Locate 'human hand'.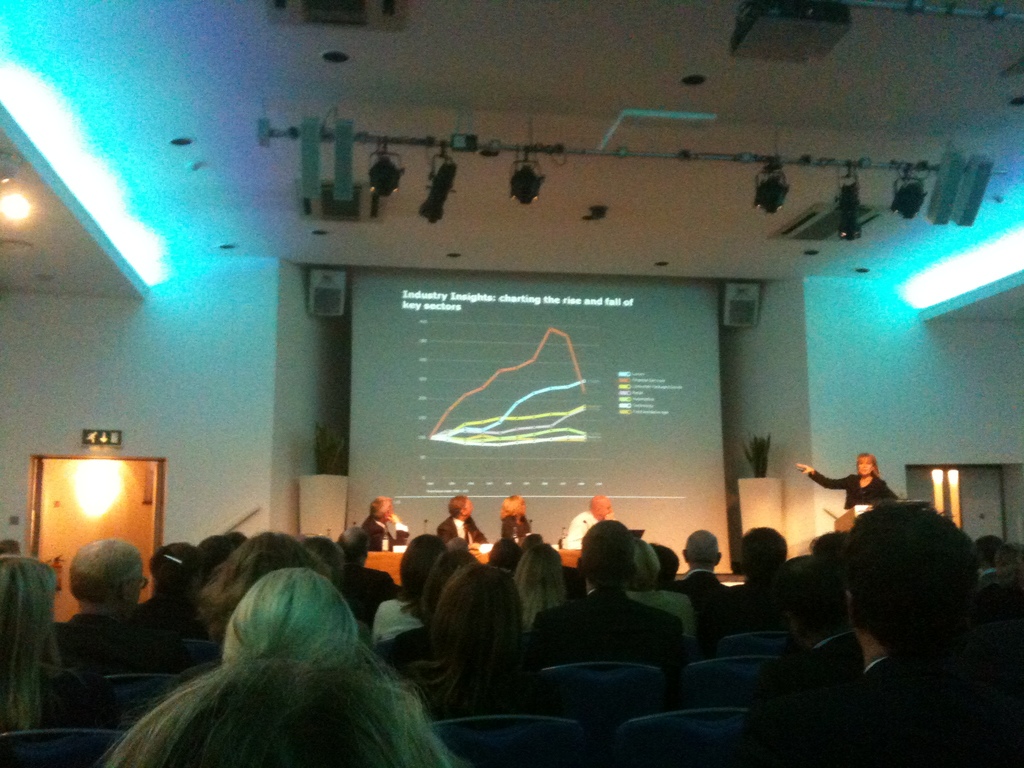
Bounding box: rect(797, 456, 815, 475).
